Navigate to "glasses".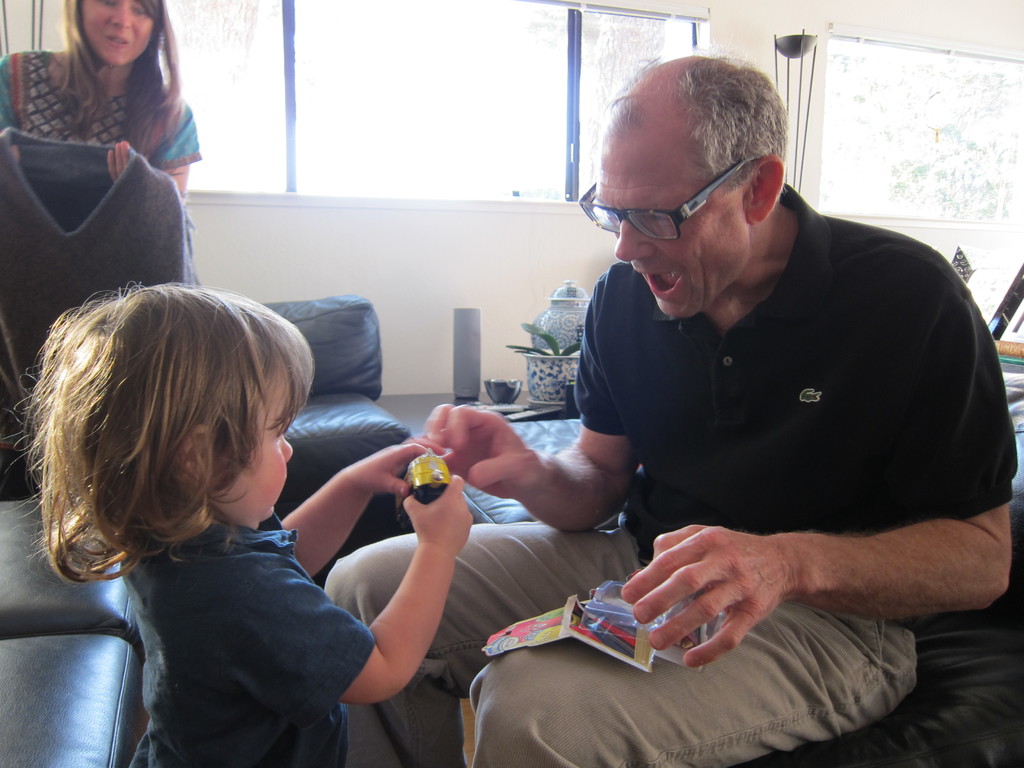
Navigation target: 582,153,763,238.
